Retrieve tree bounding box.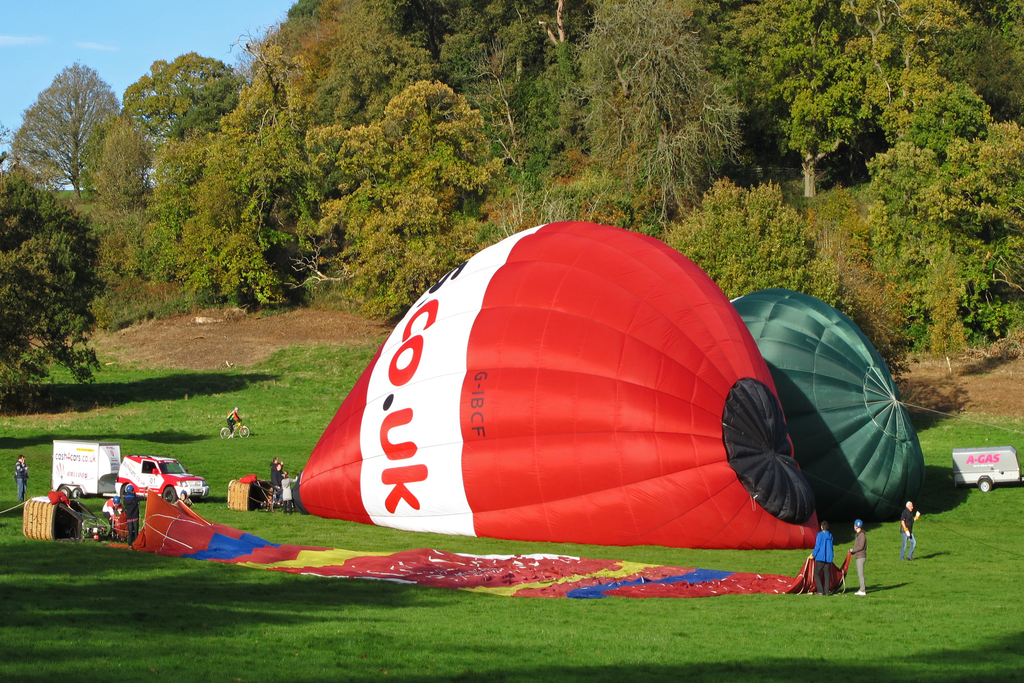
Bounding box: left=0, top=164, right=107, bottom=407.
